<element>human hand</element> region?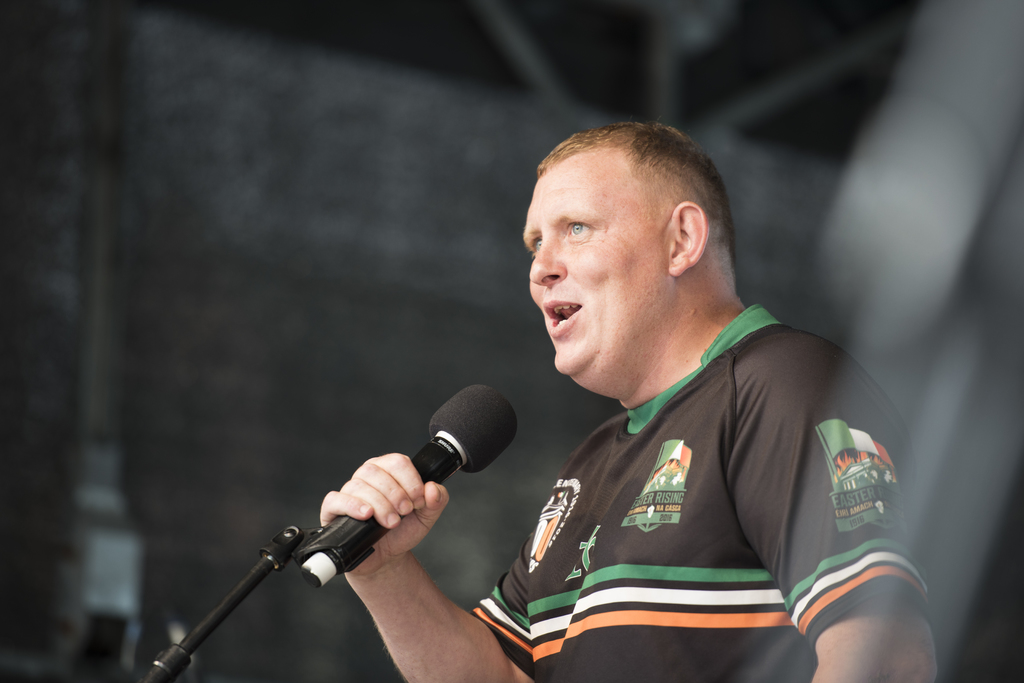
crop(303, 448, 460, 581)
